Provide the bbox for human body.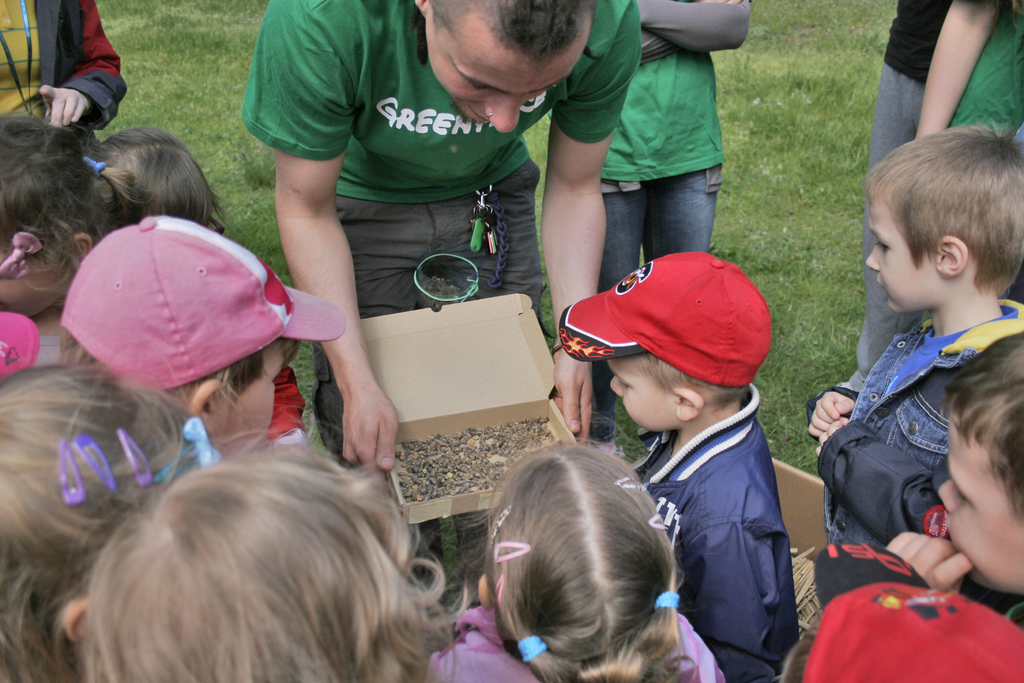
<region>906, 0, 1023, 158</region>.
